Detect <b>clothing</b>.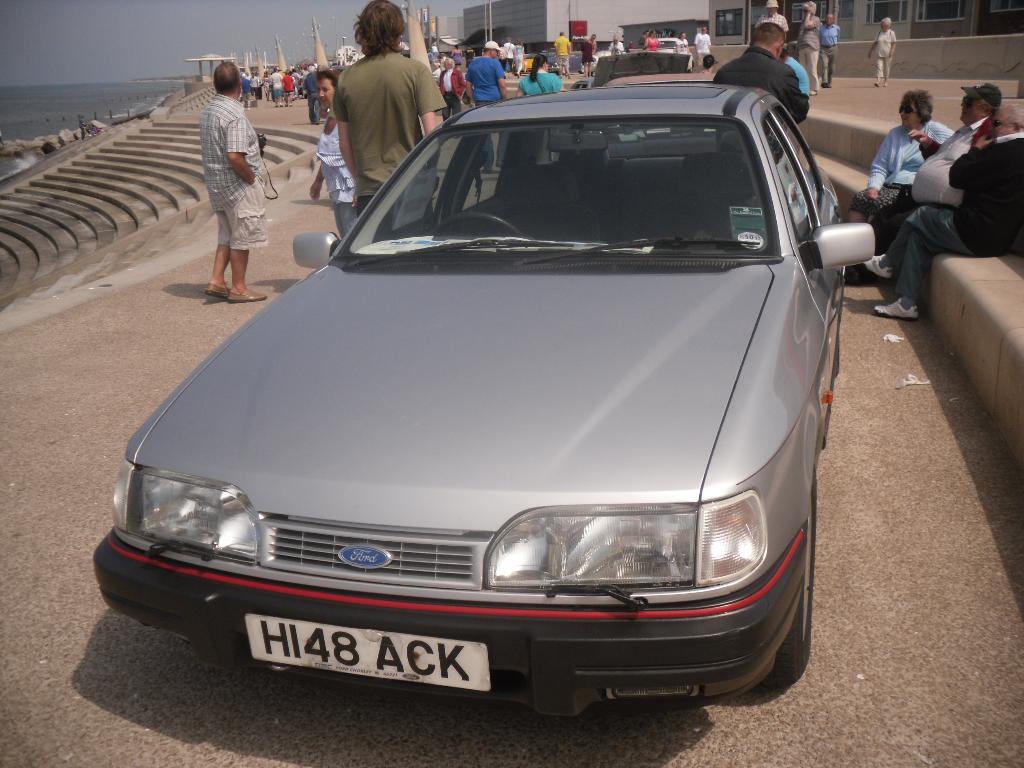
Detected at x1=697 y1=33 x2=710 y2=61.
